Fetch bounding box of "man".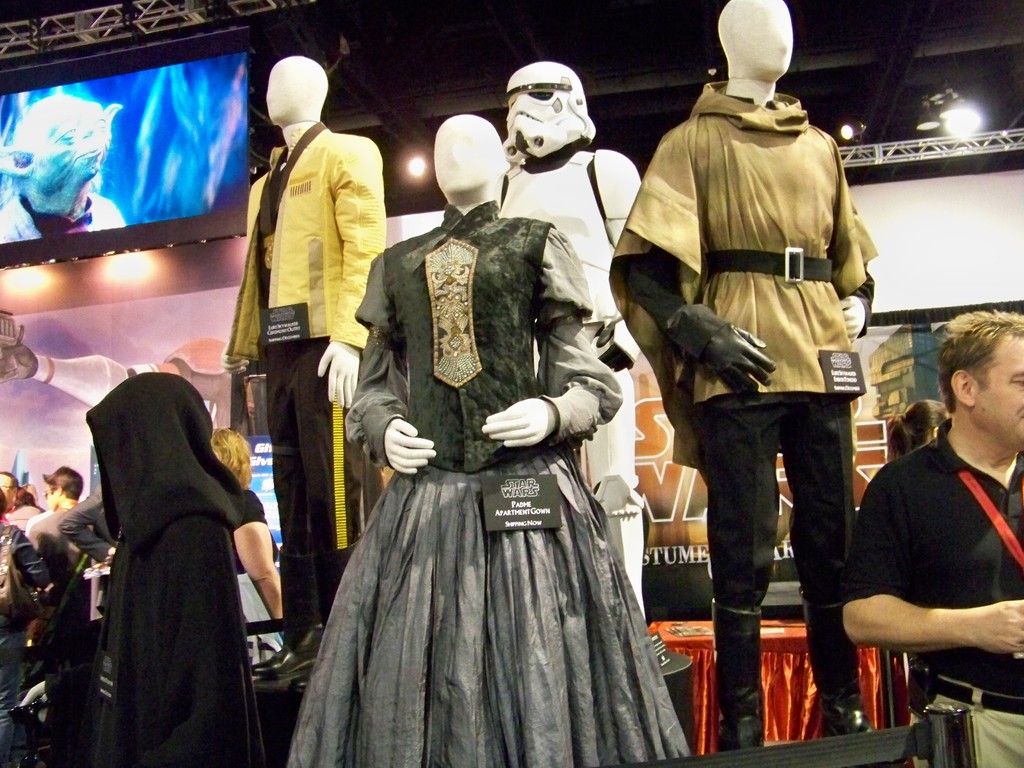
Bbox: detection(28, 465, 94, 767).
